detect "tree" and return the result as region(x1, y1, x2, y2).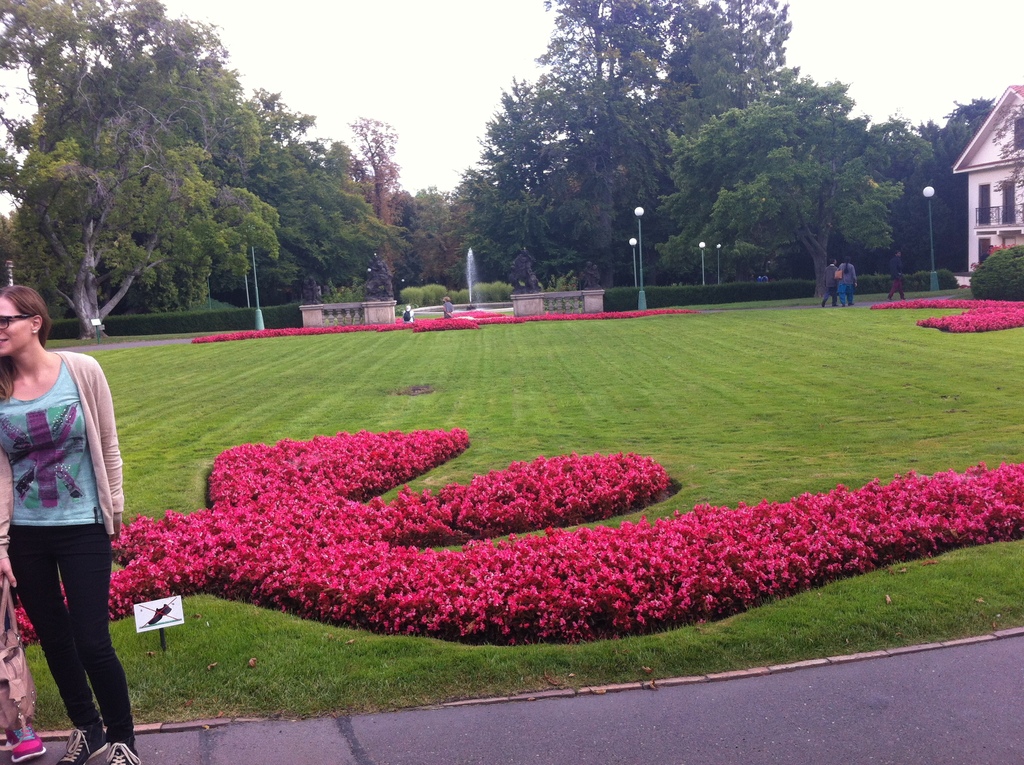
region(0, 0, 294, 335).
